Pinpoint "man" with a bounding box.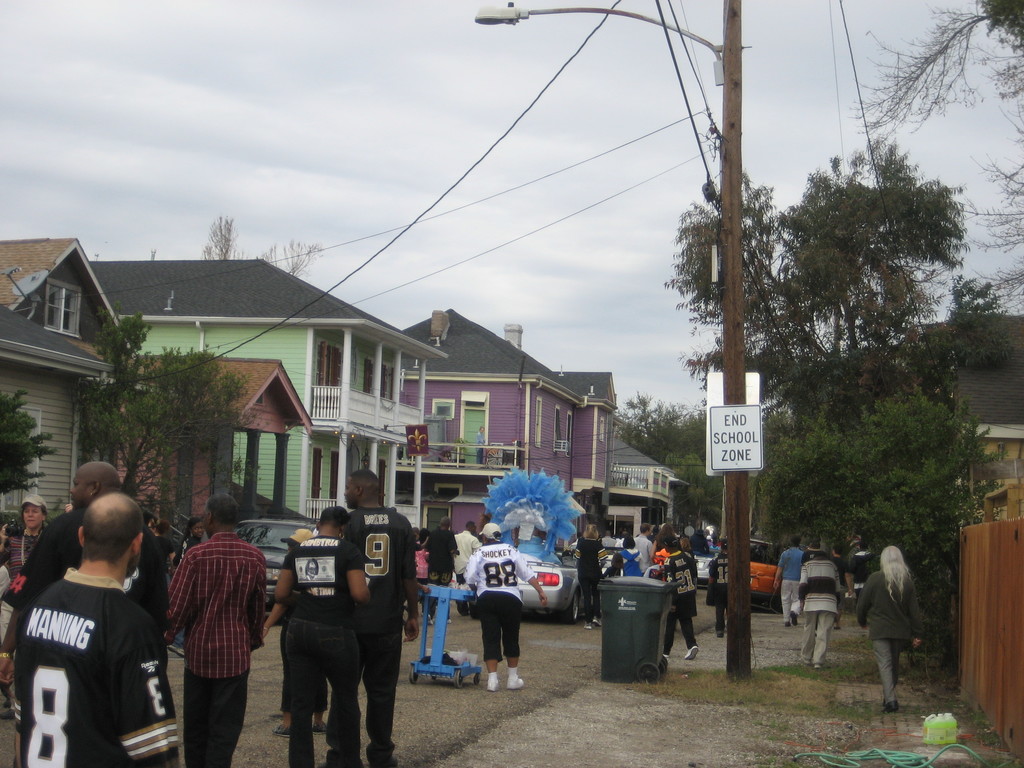
crop(844, 540, 878, 611).
